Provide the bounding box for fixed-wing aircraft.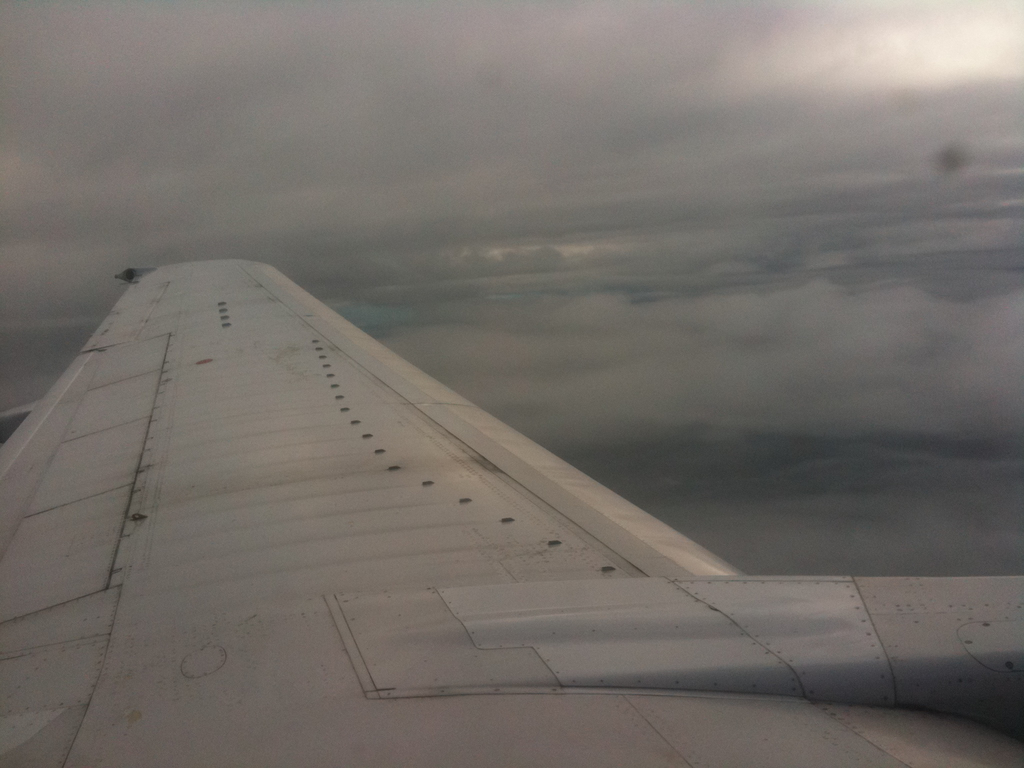
select_region(0, 250, 1023, 767).
